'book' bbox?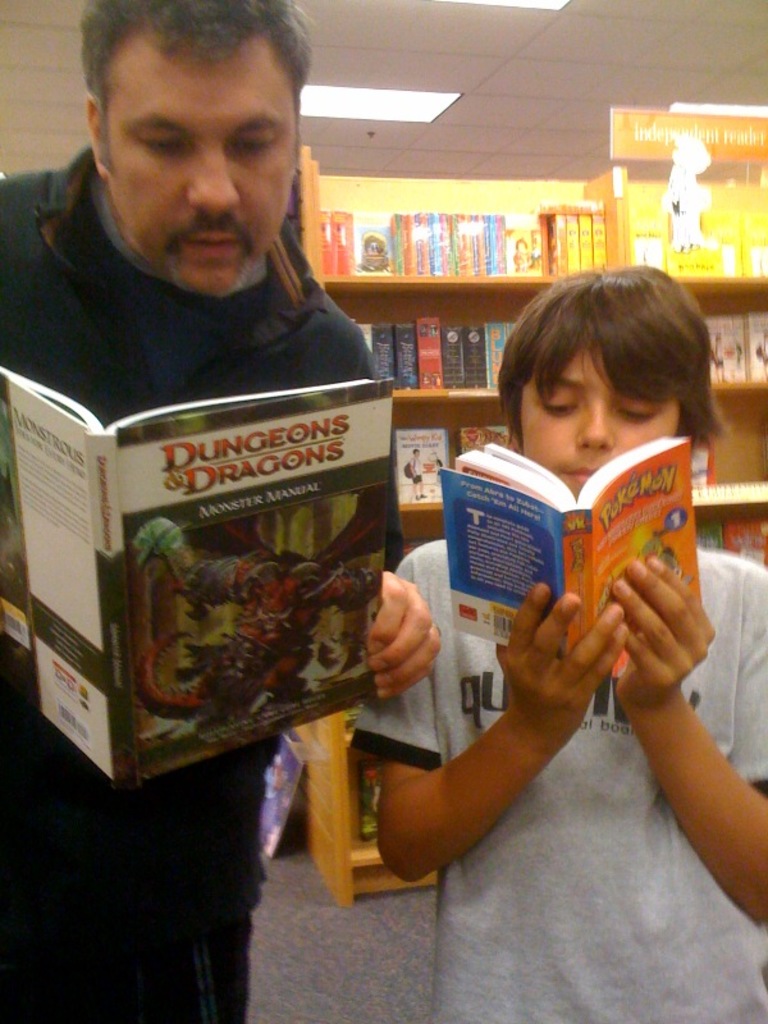
box=[444, 433, 704, 694]
